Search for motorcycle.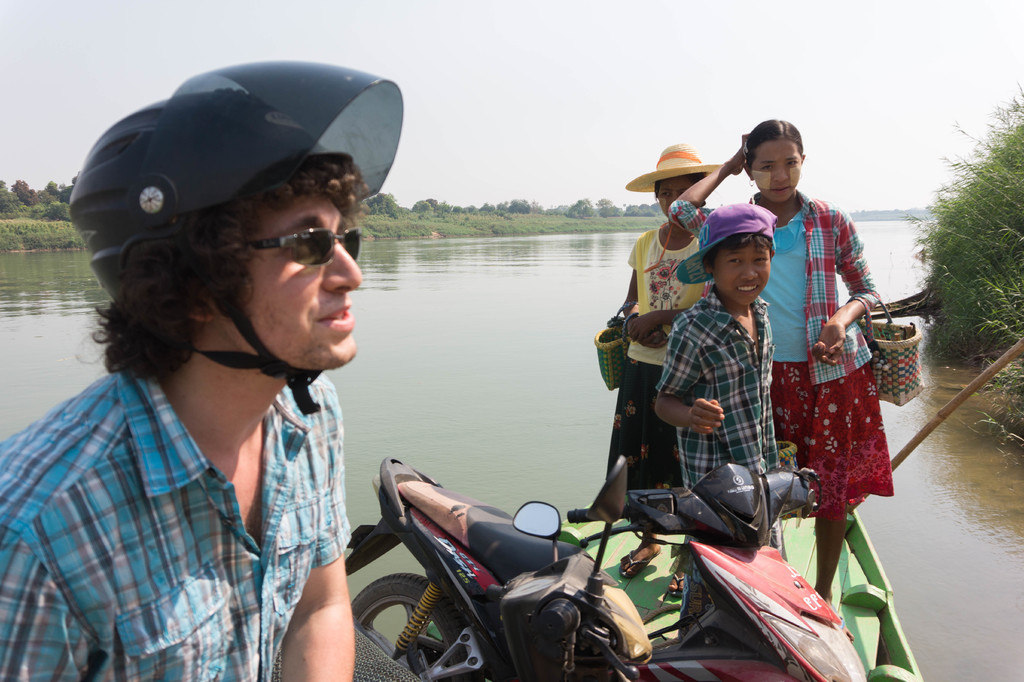
Found at 344/460/833/679.
